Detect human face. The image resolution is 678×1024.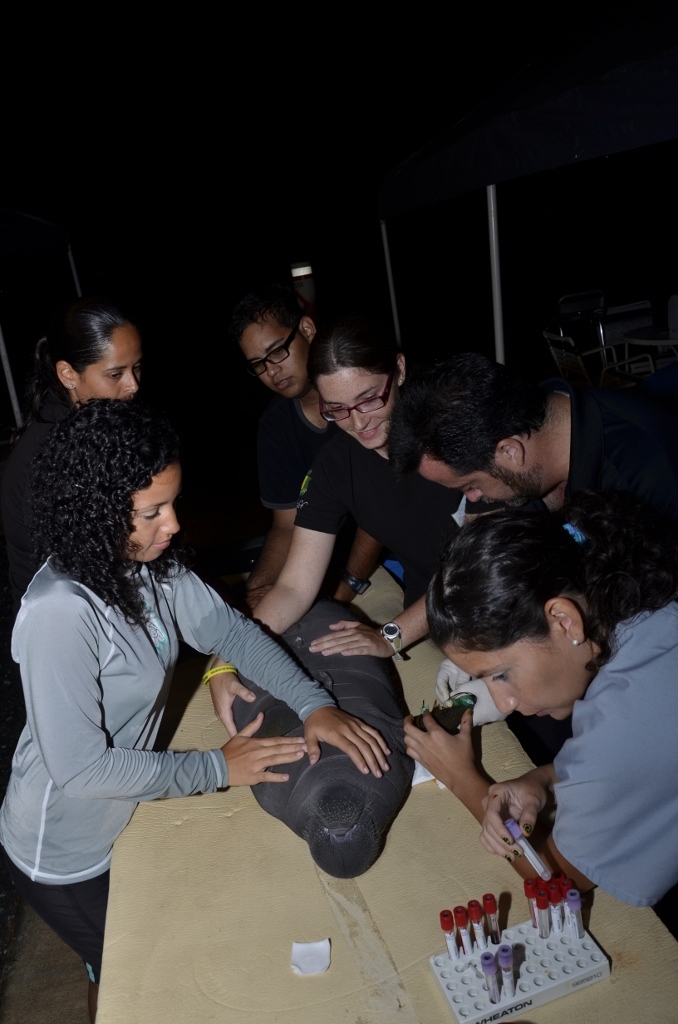
(x1=442, y1=636, x2=591, y2=721).
